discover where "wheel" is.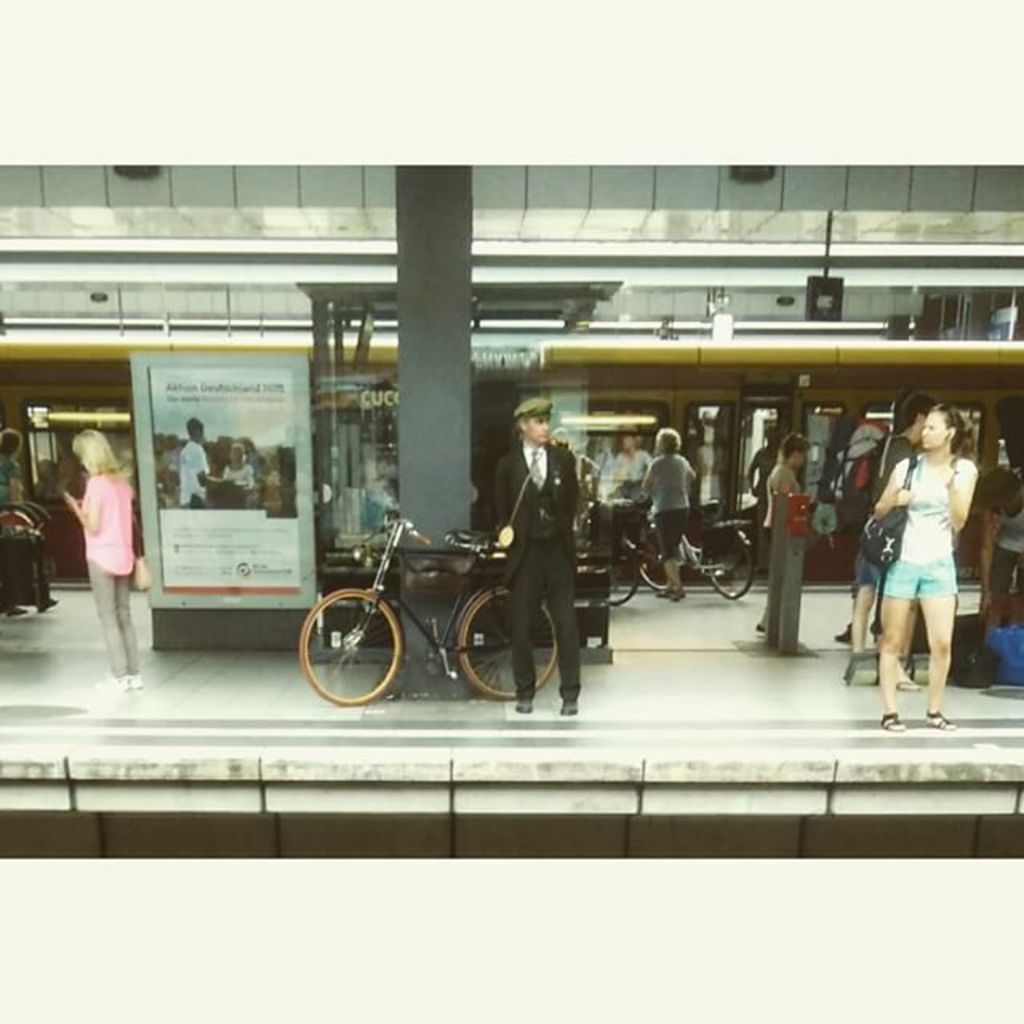
Discovered at select_region(458, 584, 560, 698).
